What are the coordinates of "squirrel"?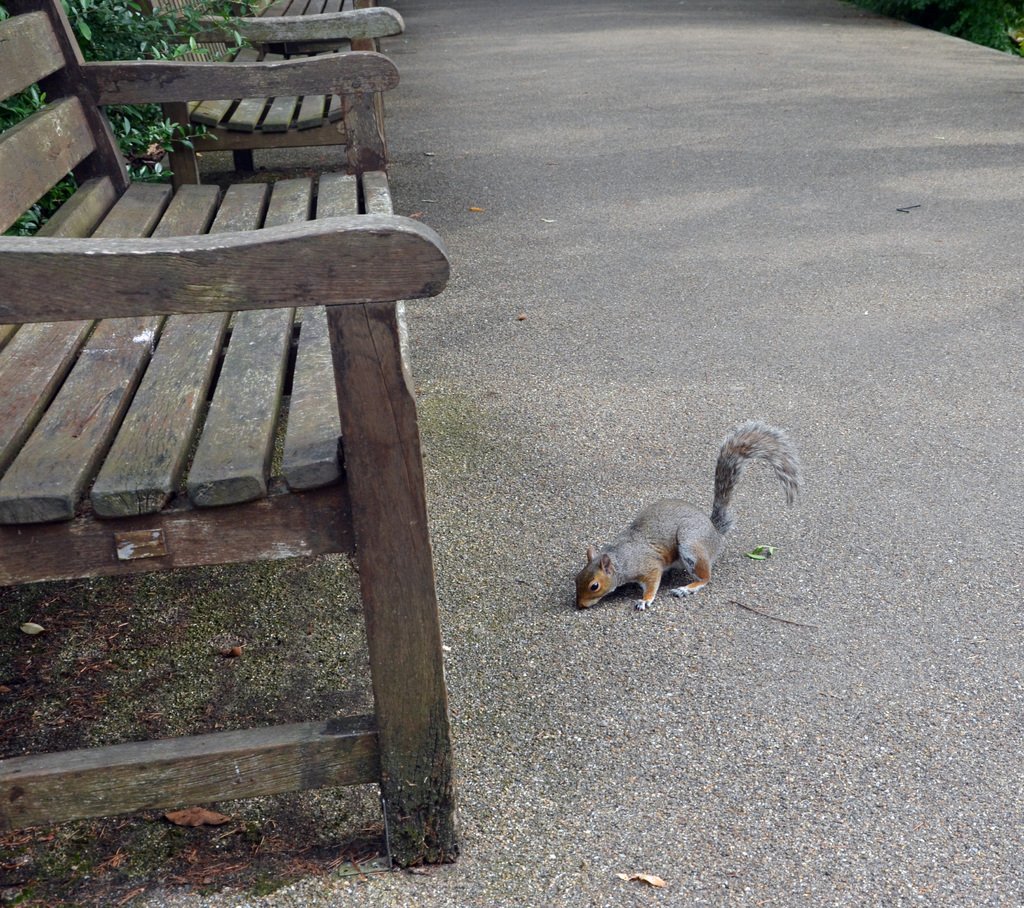
x1=548, y1=417, x2=808, y2=626.
